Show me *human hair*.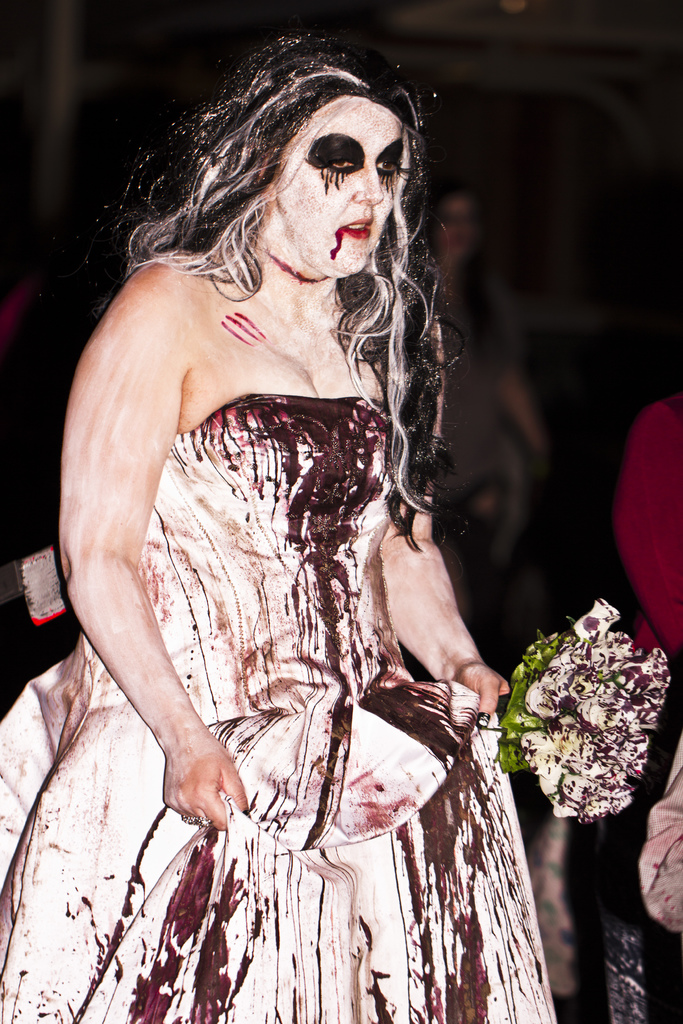
*human hair* is here: <box>181,42,441,335</box>.
